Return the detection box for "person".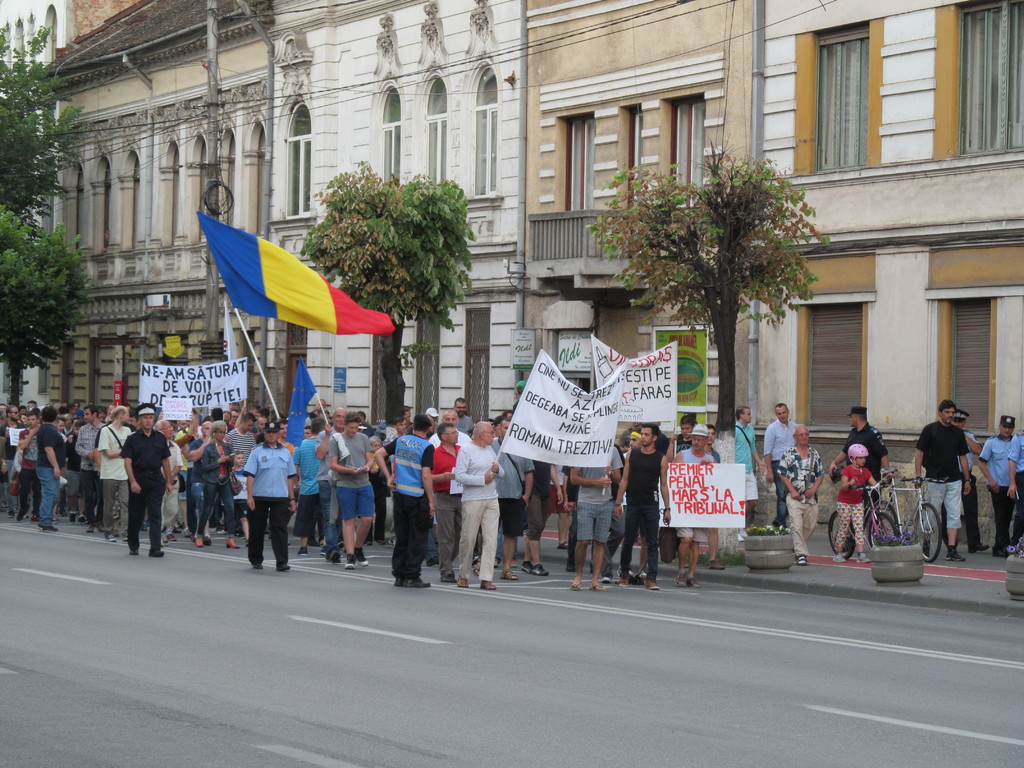
bbox(619, 426, 669, 584).
